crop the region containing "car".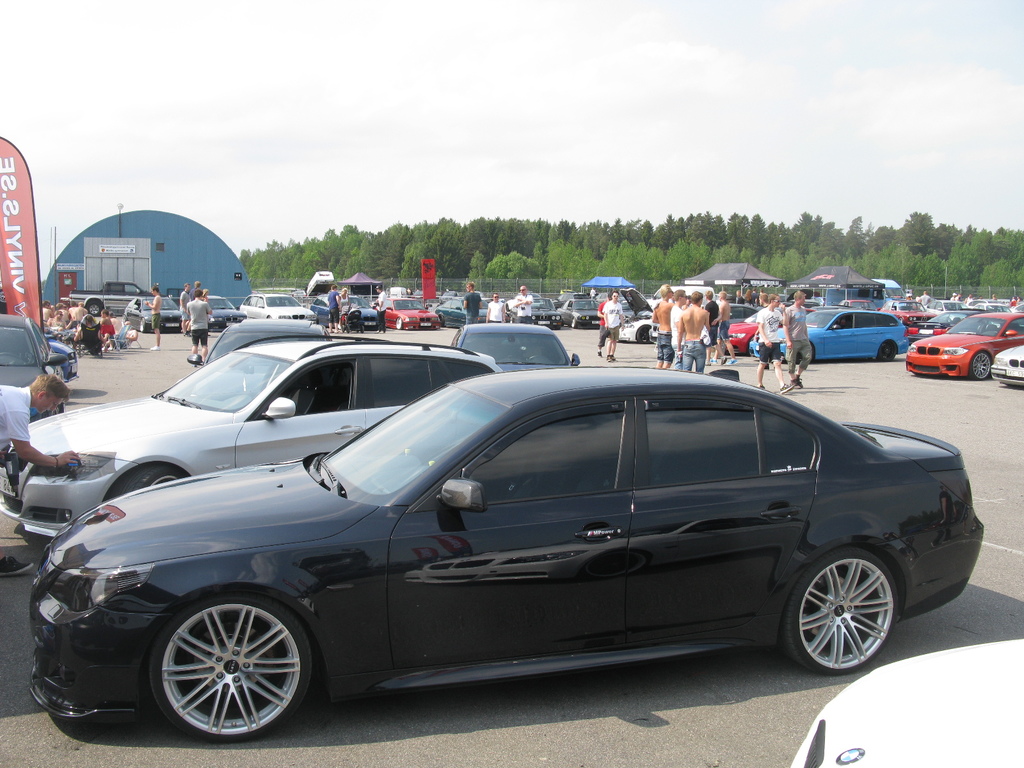
Crop region: bbox=[964, 300, 997, 308].
